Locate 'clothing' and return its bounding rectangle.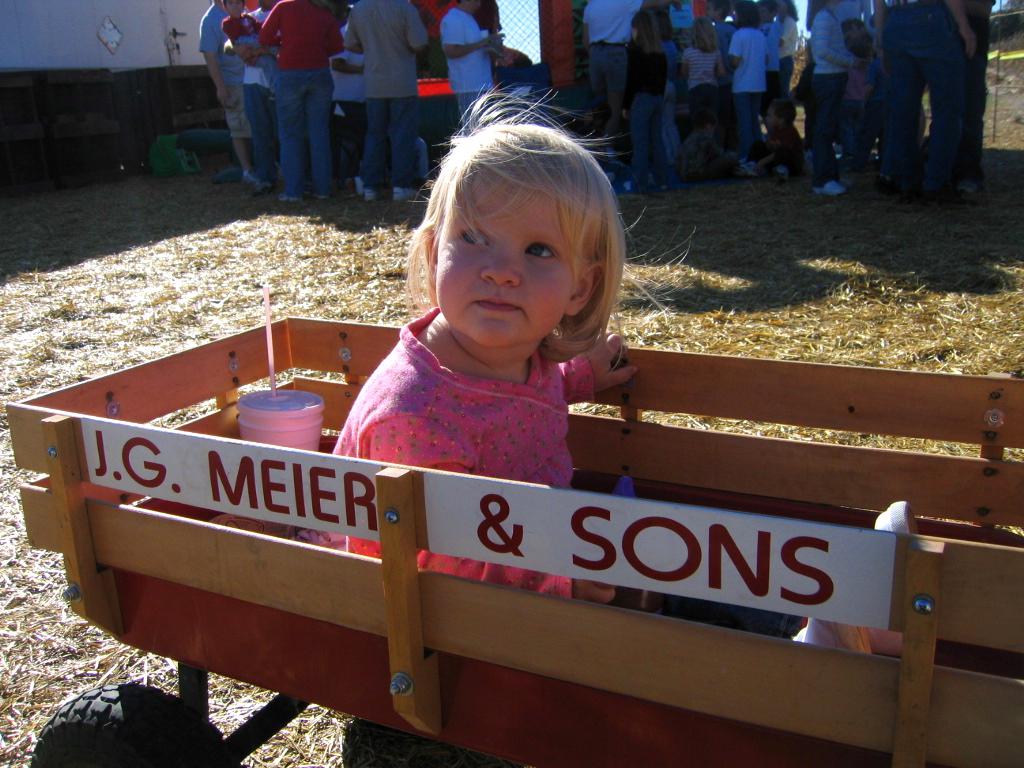
(x1=246, y1=58, x2=273, y2=92).
